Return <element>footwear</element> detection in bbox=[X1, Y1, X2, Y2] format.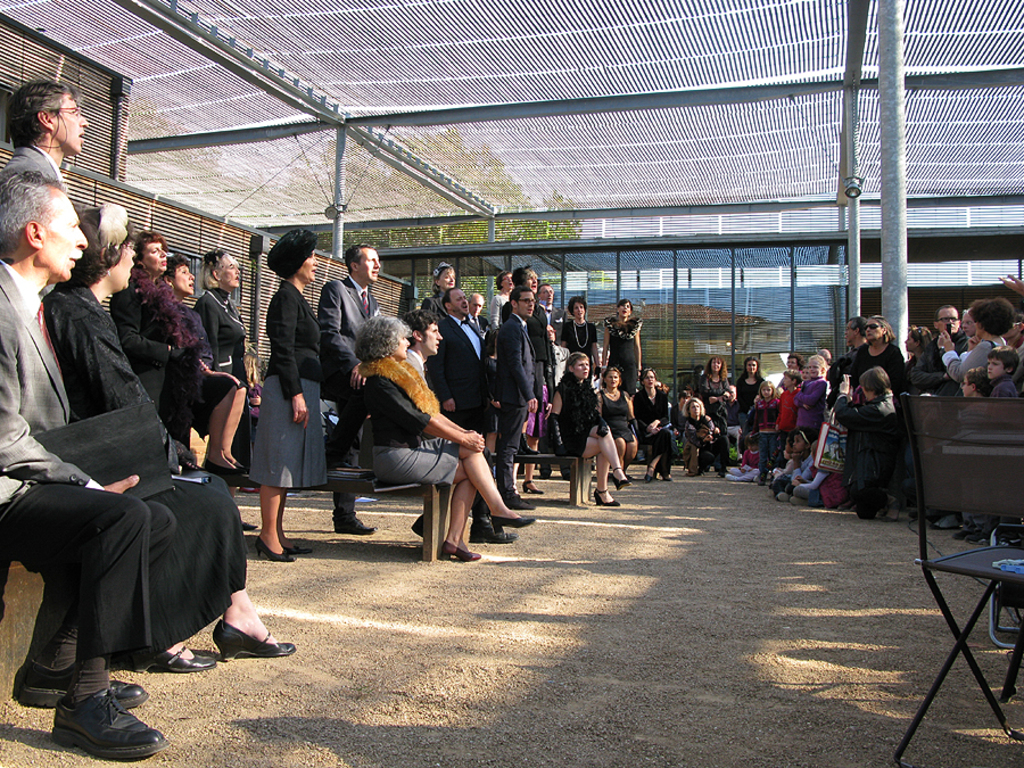
bbox=[645, 464, 654, 485].
